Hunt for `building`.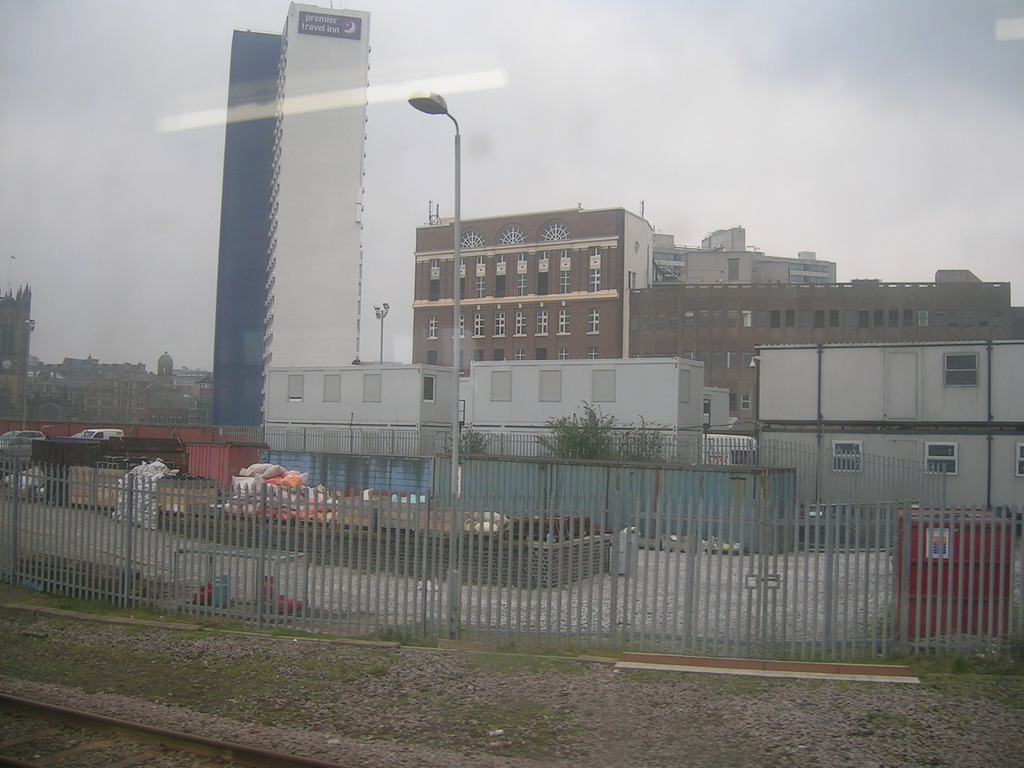
Hunted down at [652, 228, 836, 284].
